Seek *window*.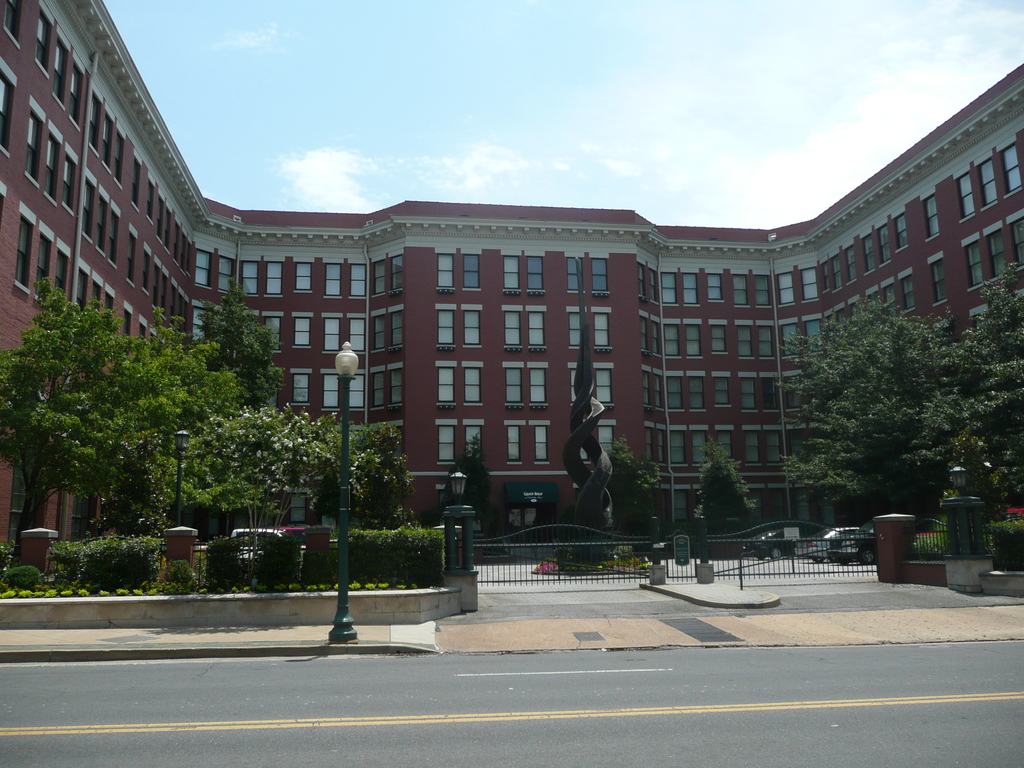
box=[322, 257, 342, 298].
